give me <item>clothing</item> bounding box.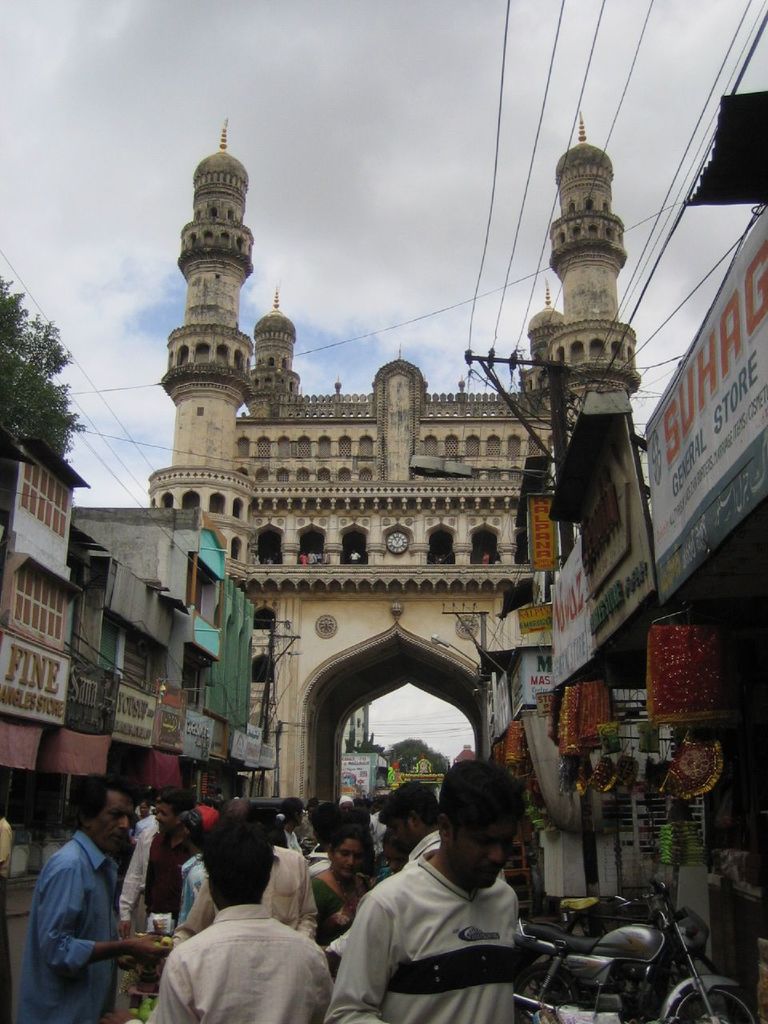
308:554:317:563.
